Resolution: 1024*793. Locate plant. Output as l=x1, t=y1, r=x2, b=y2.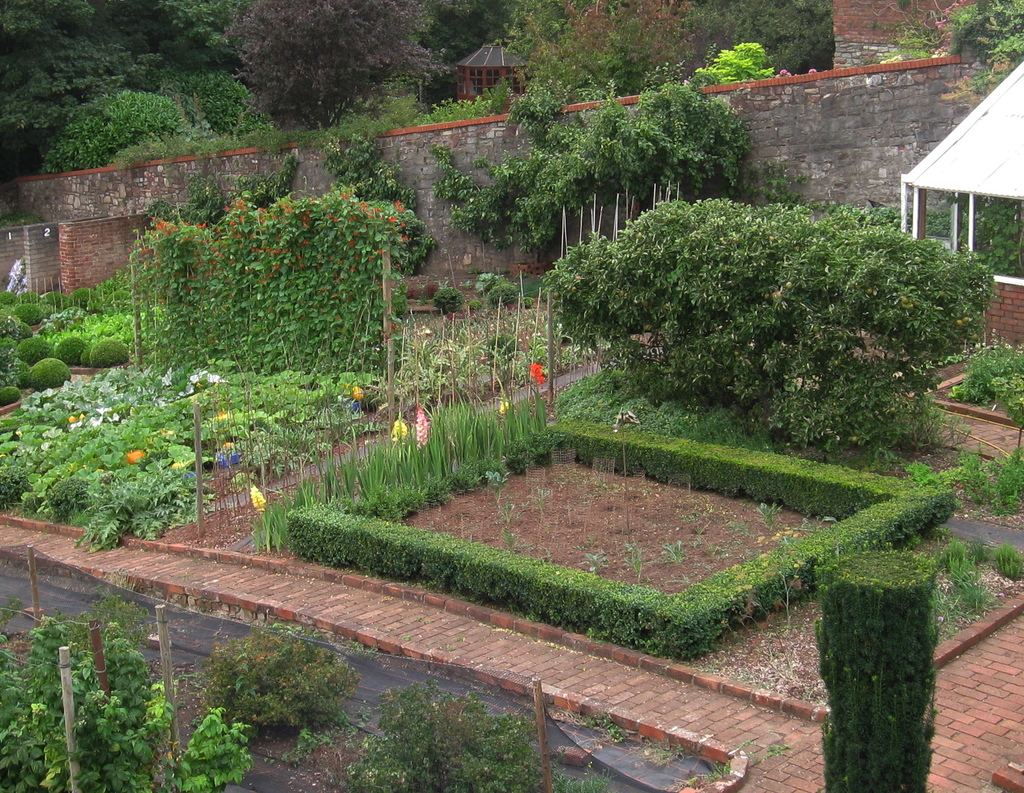
l=191, t=611, r=356, b=735.
